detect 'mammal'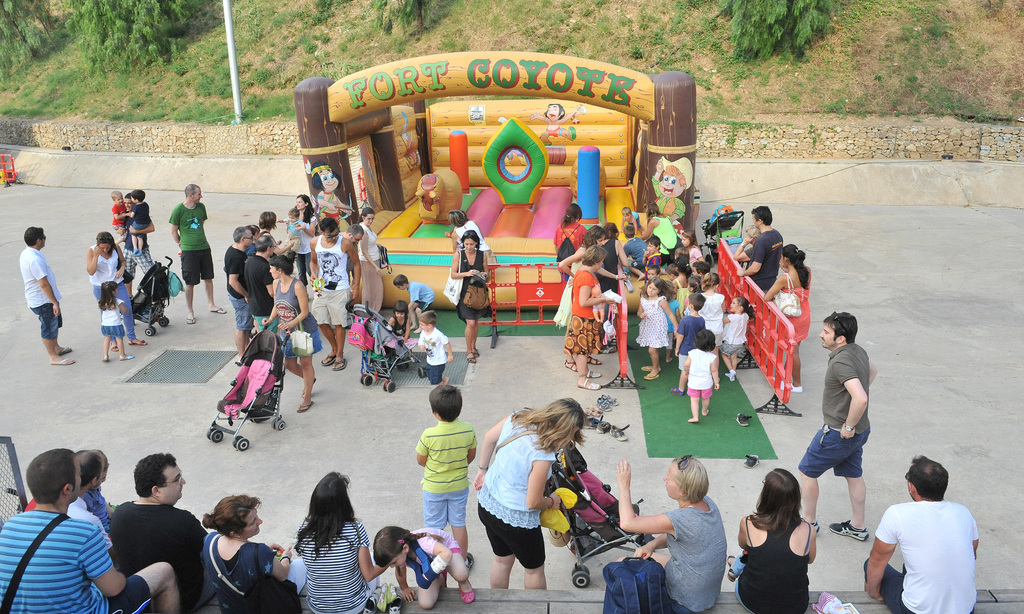
BBox(112, 189, 129, 244)
